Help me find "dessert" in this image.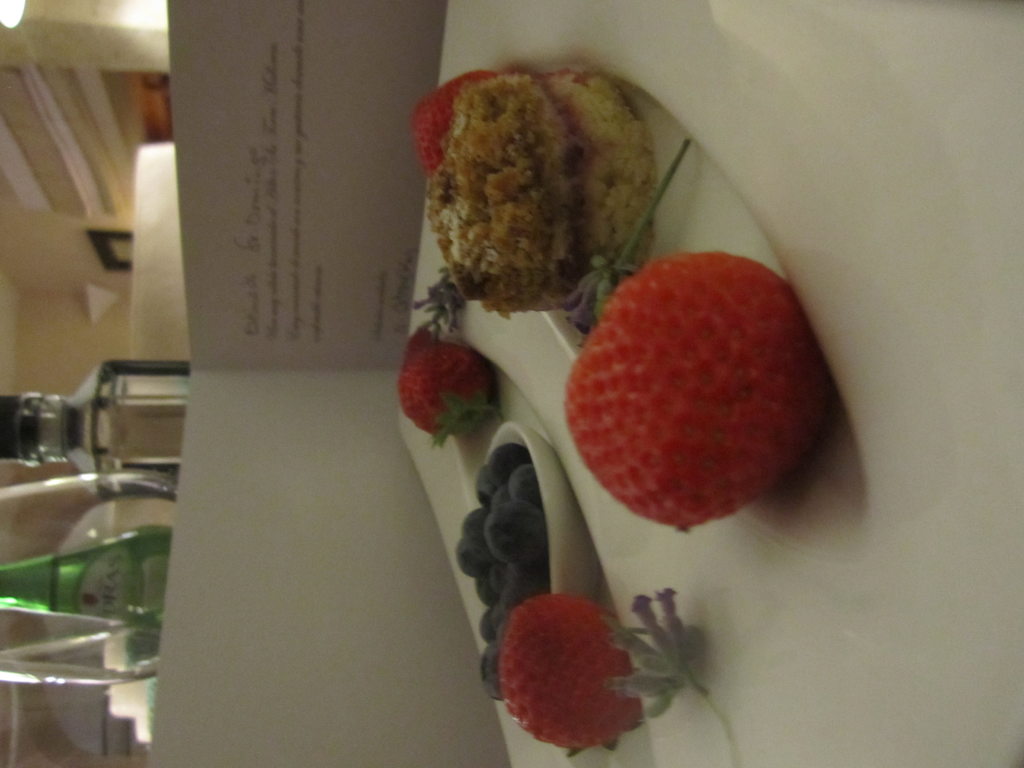
Found it: 394,335,497,441.
